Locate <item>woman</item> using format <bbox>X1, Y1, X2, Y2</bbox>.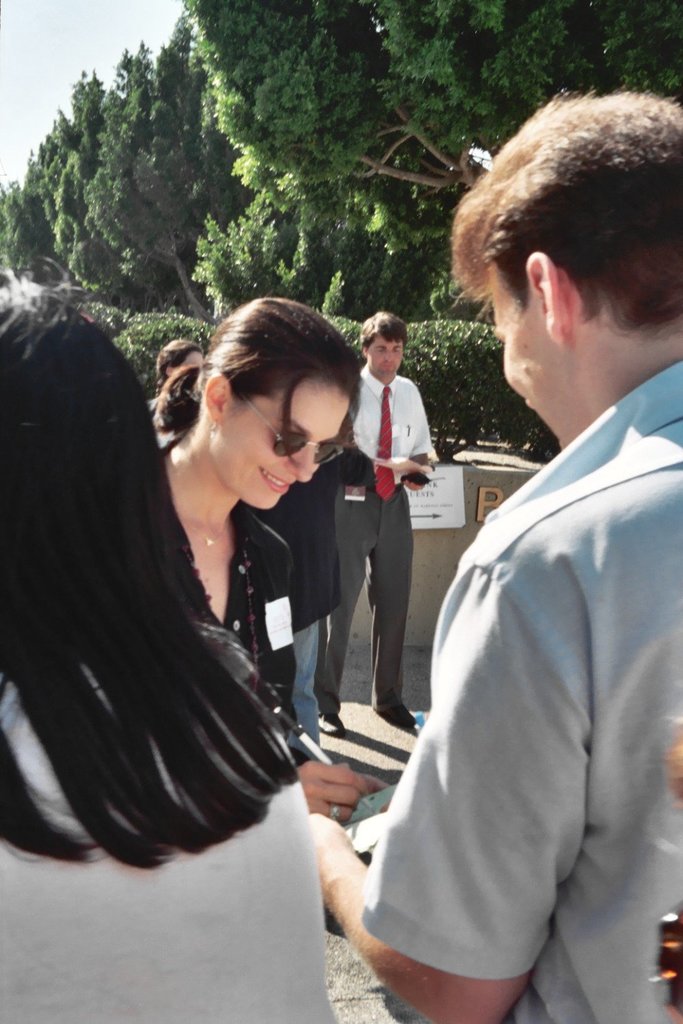
<bbox>0, 277, 333, 1023</bbox>.
